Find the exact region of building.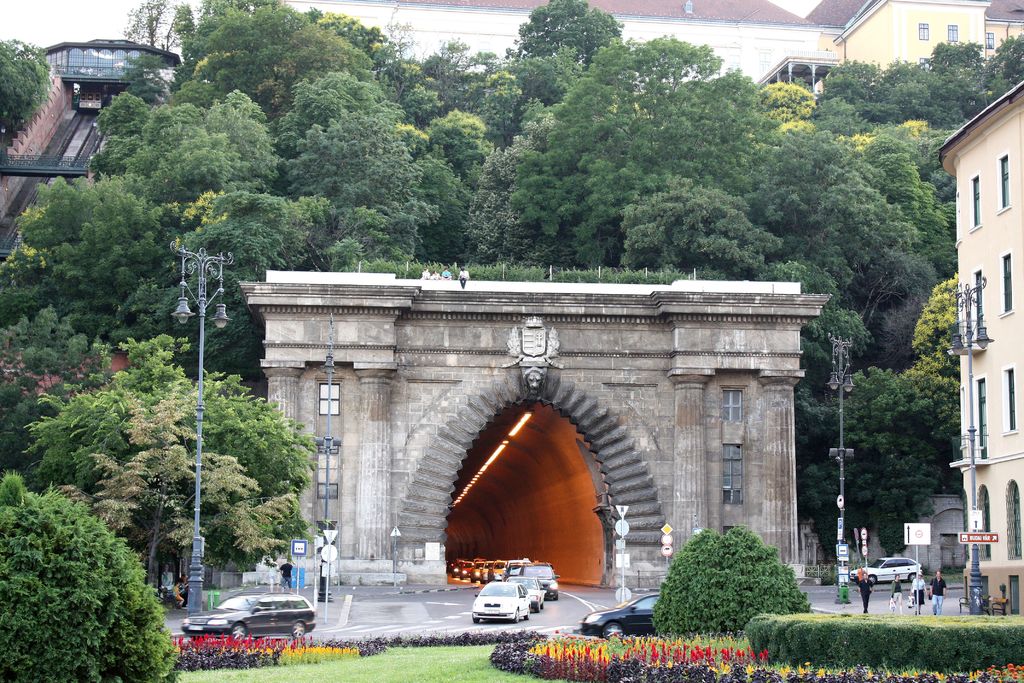
Exact region: (937,84,1023,609).
